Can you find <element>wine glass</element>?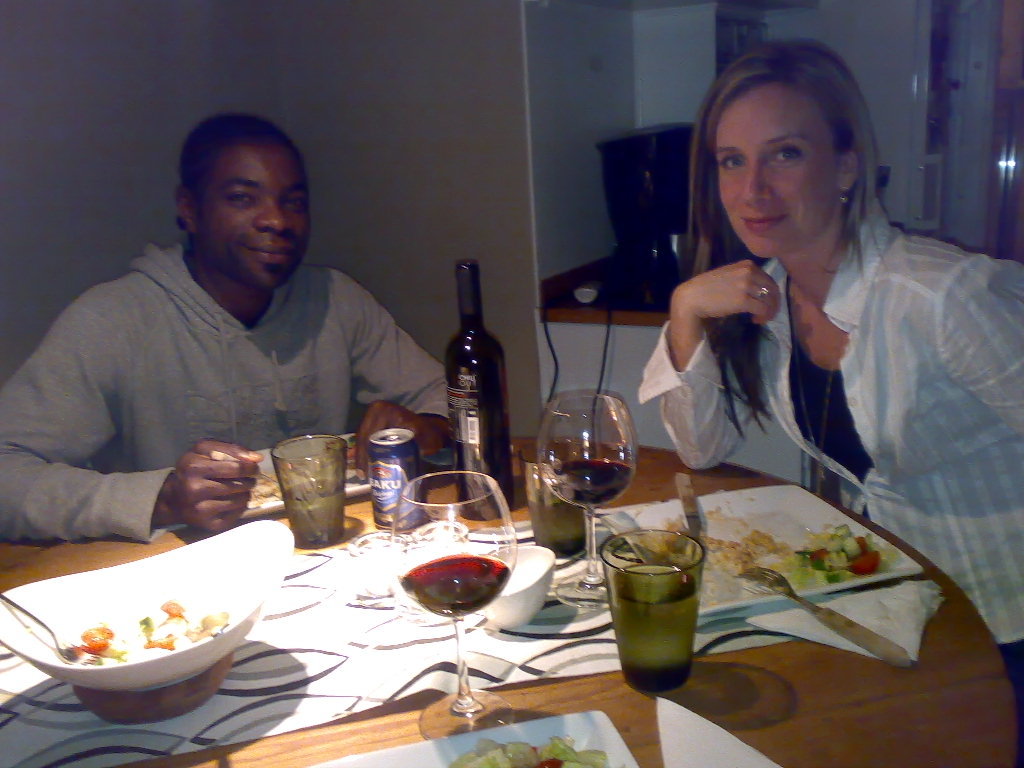
Yes, bounding box: locate(396, 472, 517, 740).
